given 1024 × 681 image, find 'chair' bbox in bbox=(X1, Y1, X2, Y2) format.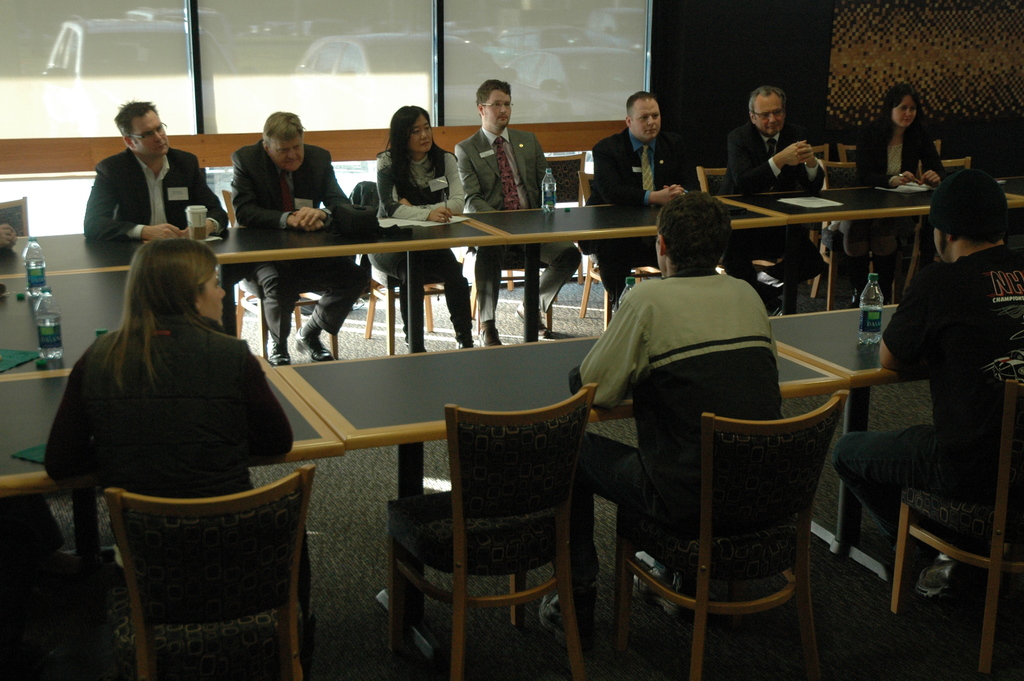
bbox=(885, 356, 1023, 680).
